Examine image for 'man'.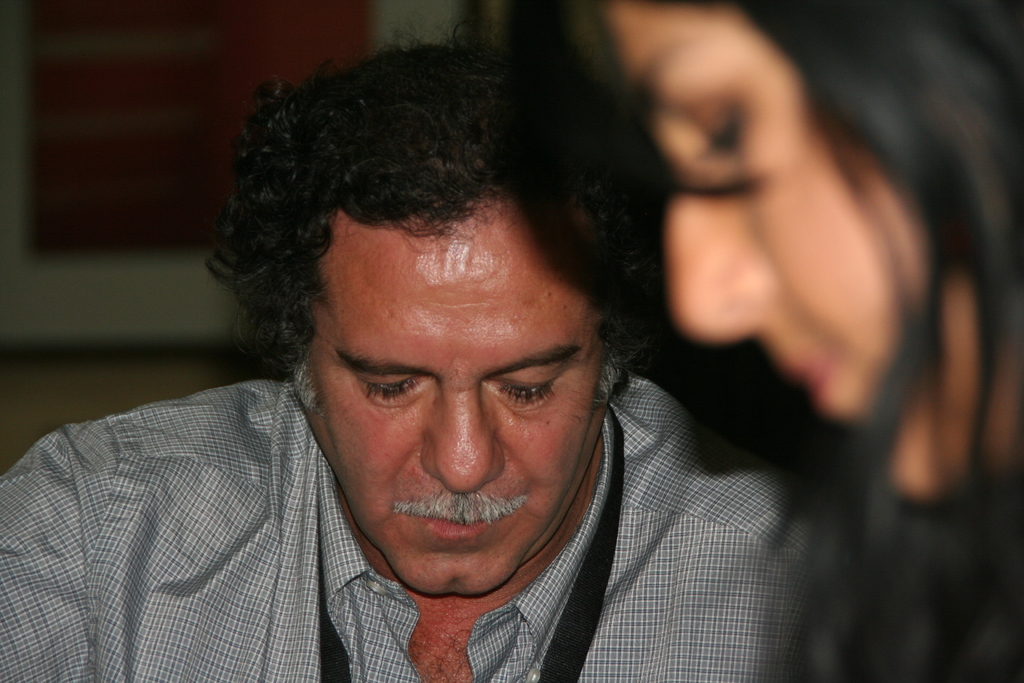
Examination result: <bbox>39, 62, 825, 664</bbox>.
